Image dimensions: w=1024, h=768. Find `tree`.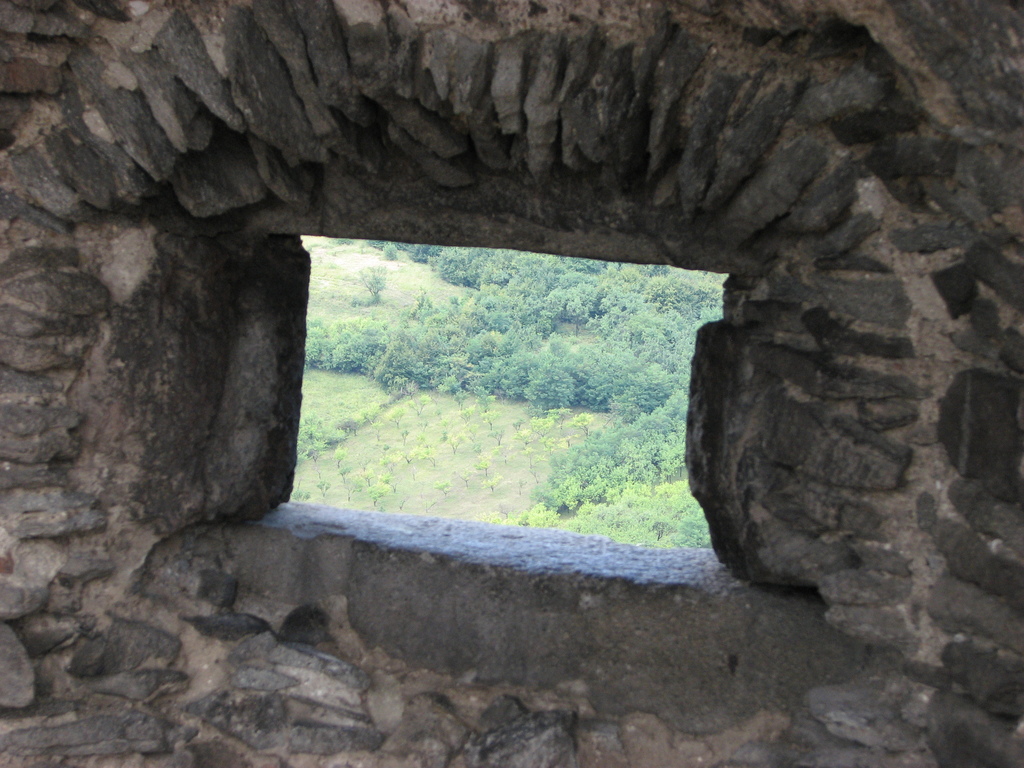
<region>390, 239, 477, 296</region>.
